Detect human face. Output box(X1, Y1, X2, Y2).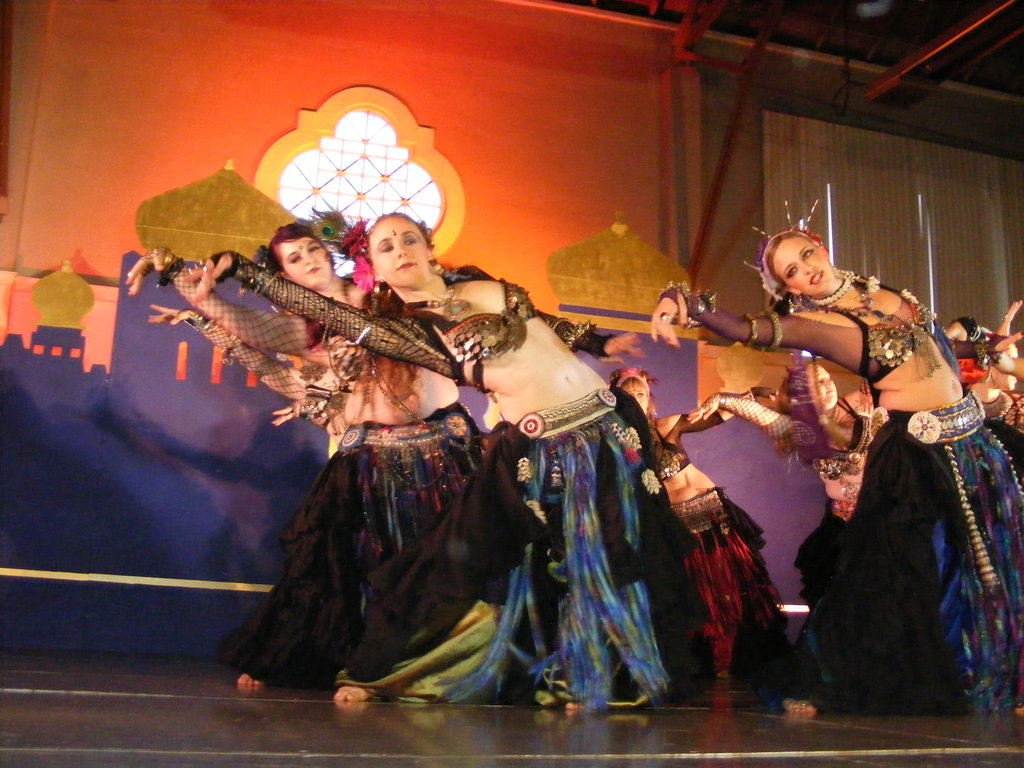
box(281, 246, 333, 291).
